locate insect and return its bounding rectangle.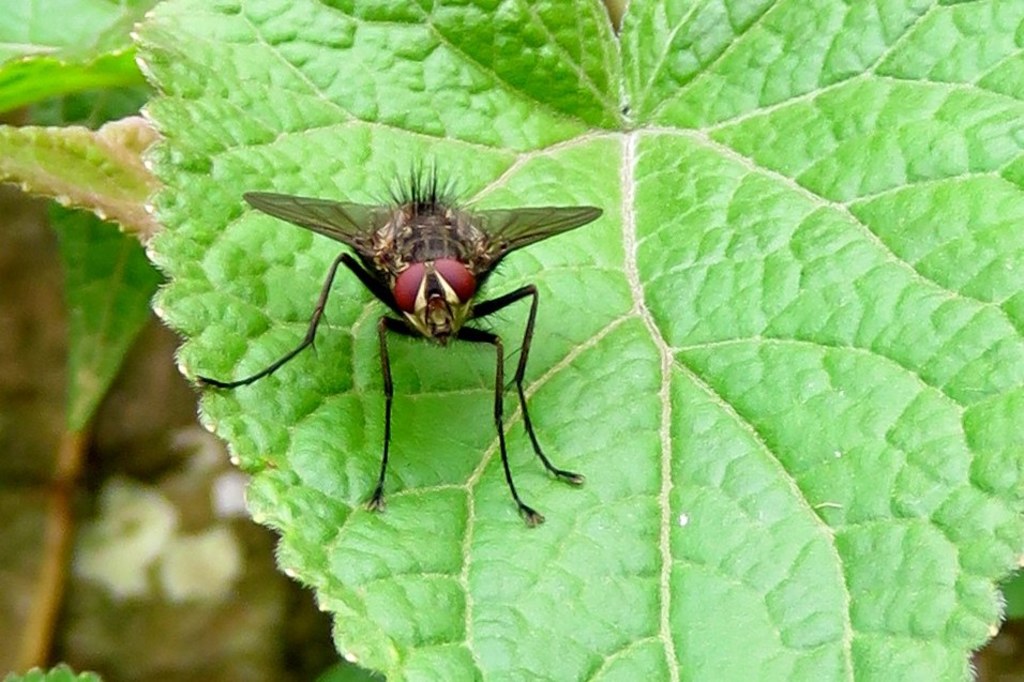
bbox=(194, 157, 605, 527).
